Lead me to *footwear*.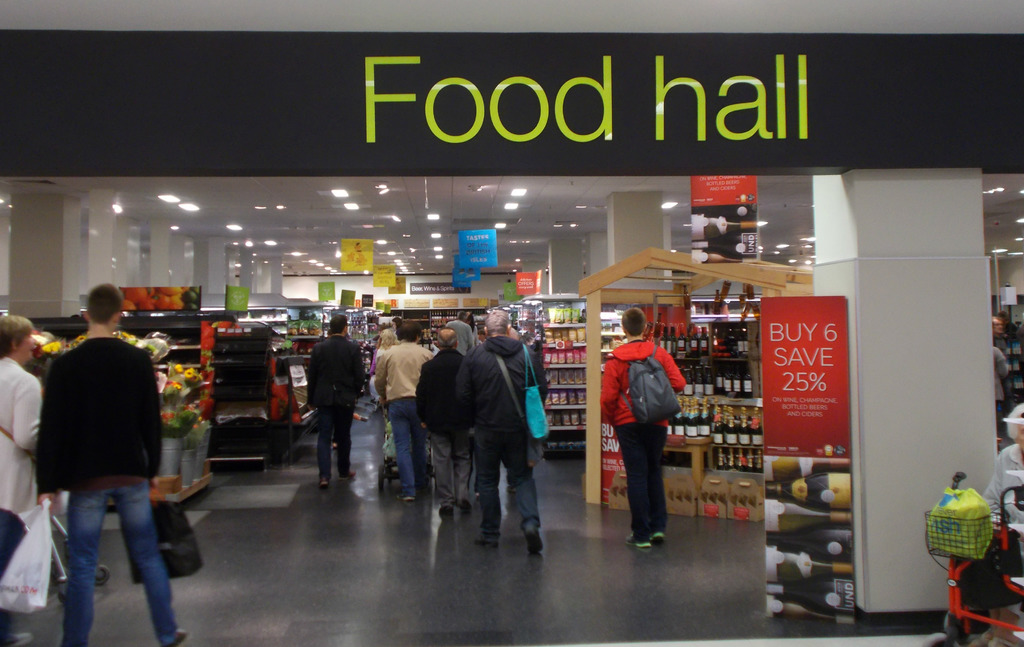
Lead to x1=442, y1=506, x2=458, y2=518.
